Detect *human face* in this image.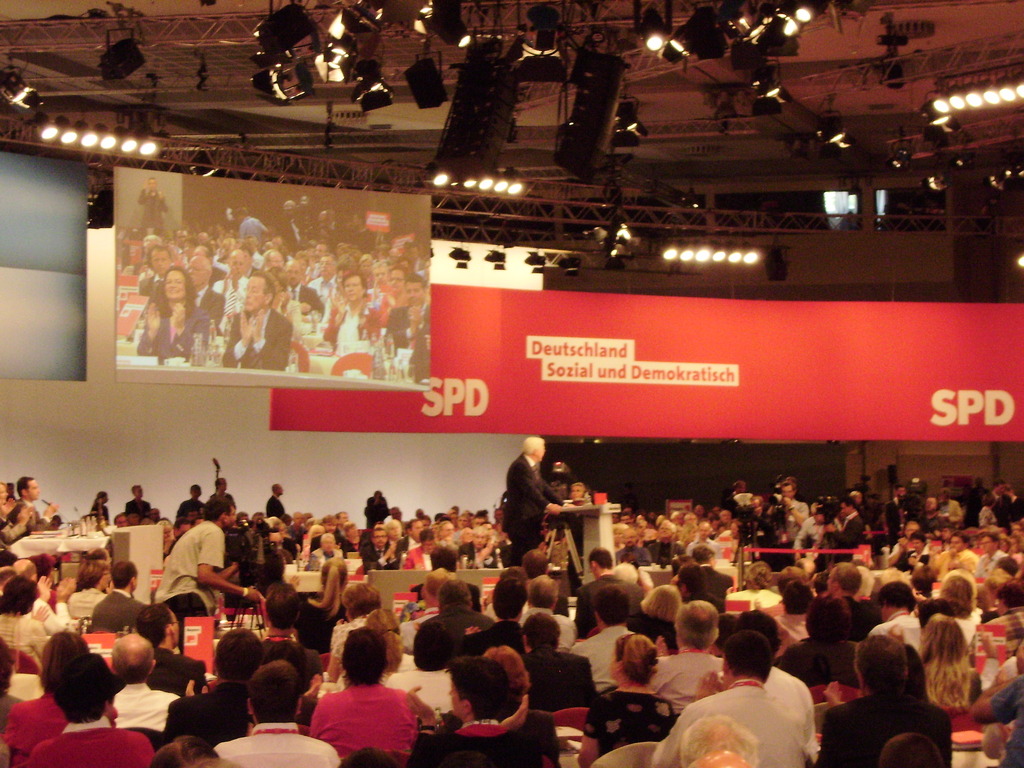
Detection: select_region(317, 257, 335, 278).
